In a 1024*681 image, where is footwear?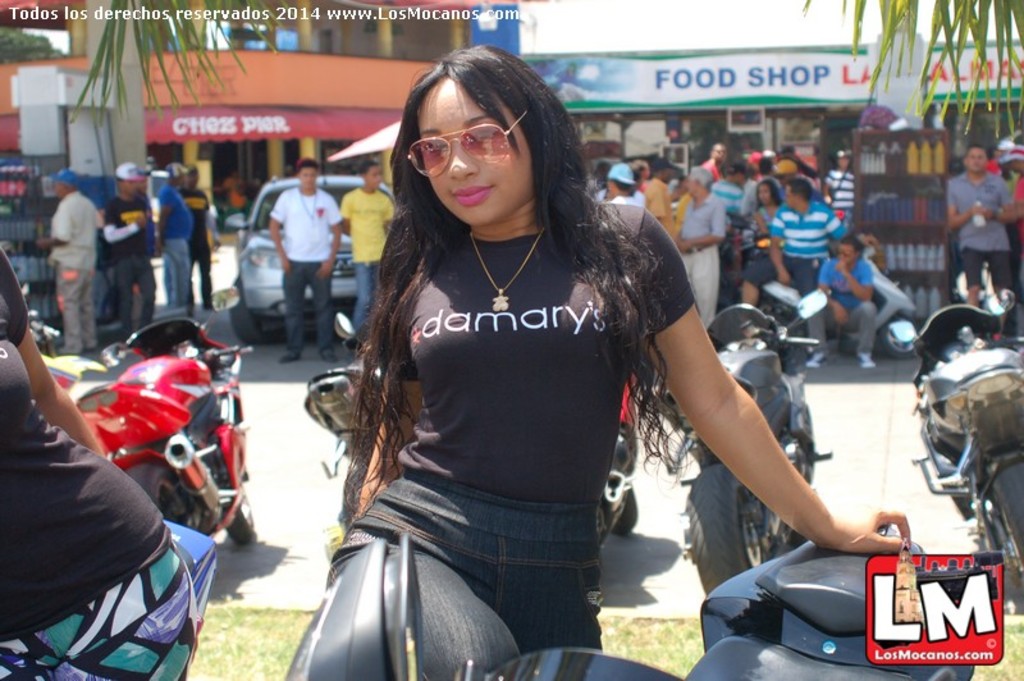
{"left": 808, "top": 352, "right": 815, "bottom": 367}.
